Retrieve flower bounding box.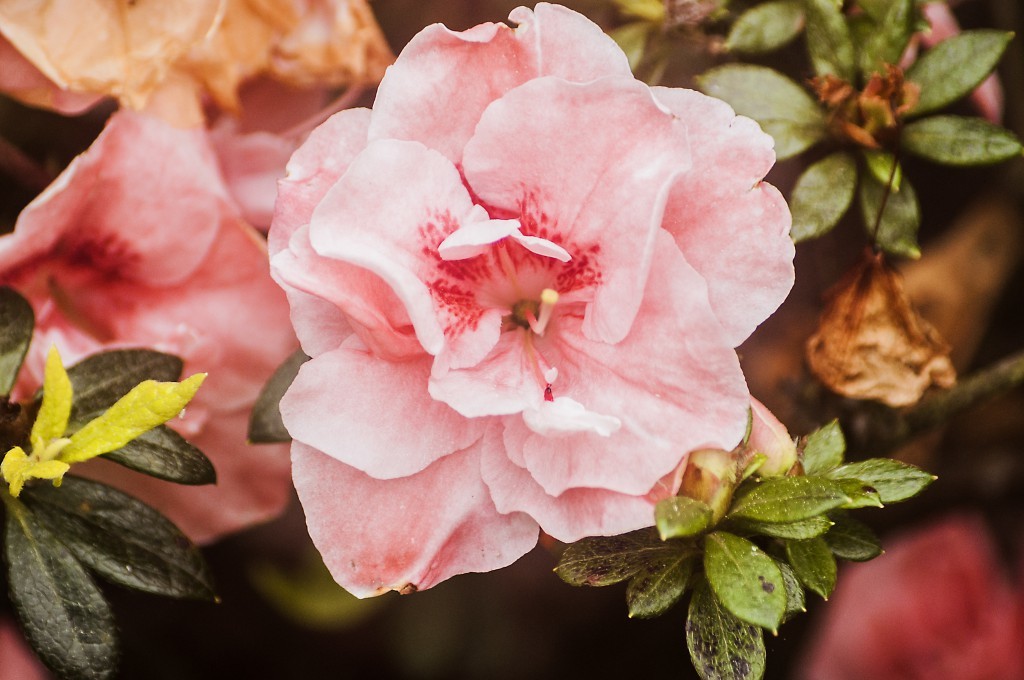
Bounding box: region(0, 103, 284, 545).
